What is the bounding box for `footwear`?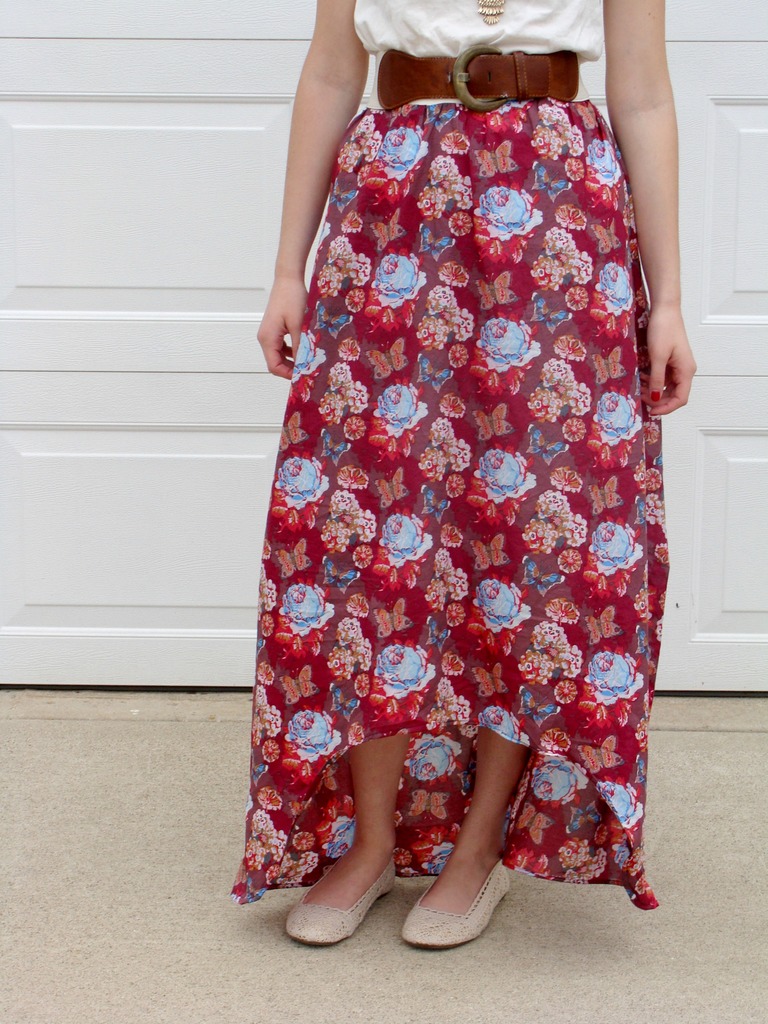
284/858/397/945.
